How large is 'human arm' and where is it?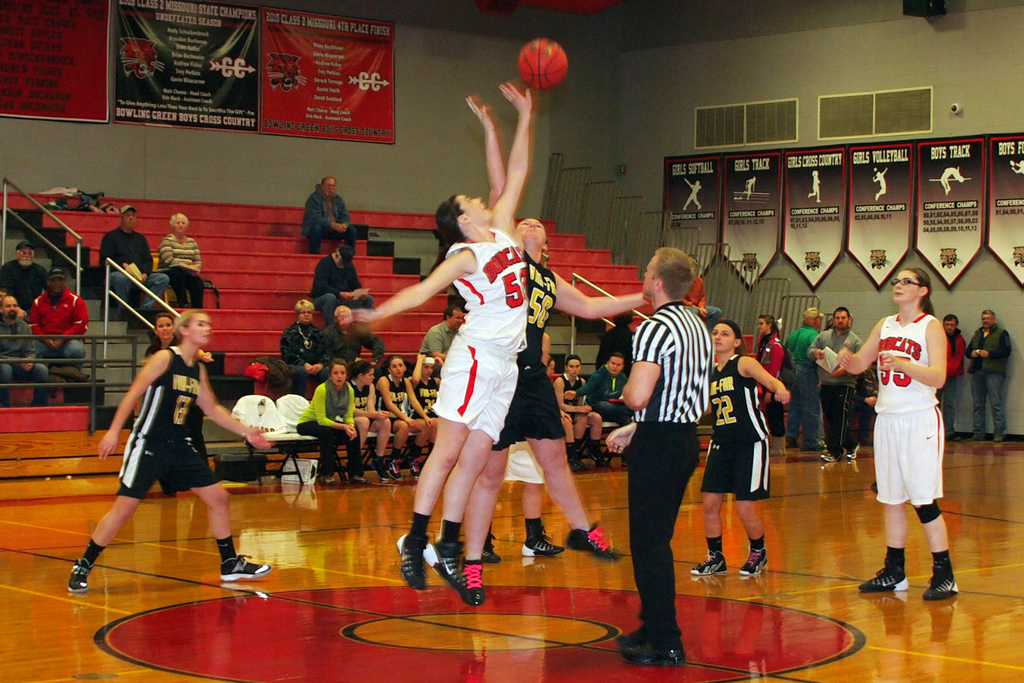
Bounding box: (left=141, top=239, right=154, bottom=281).
